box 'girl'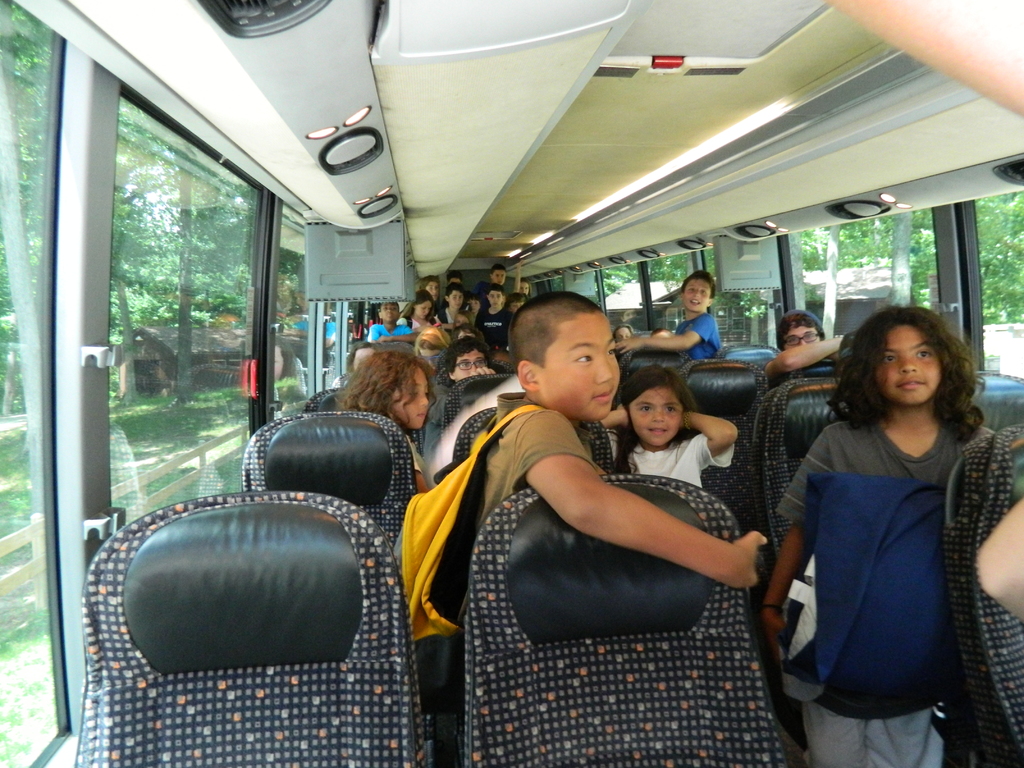
323/346/454/493
